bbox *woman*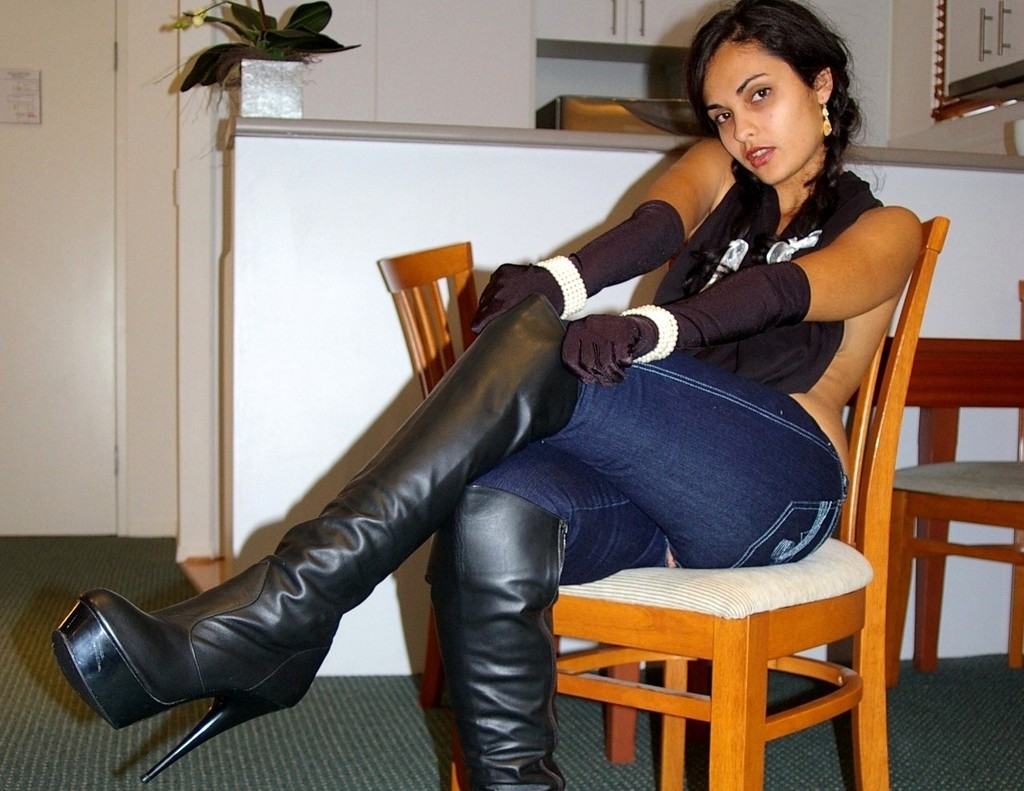
pyautogui.locateOnScreen(50, 0, 738, 790)
